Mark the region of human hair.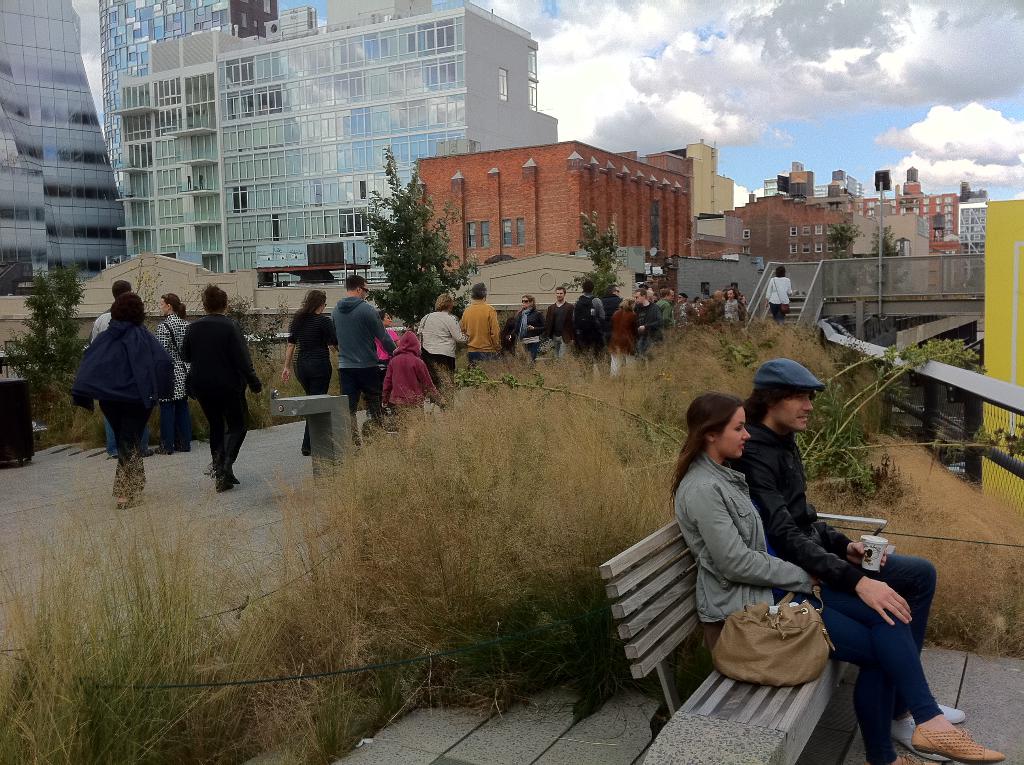
Region: <box>346,275,369,289</box>.
